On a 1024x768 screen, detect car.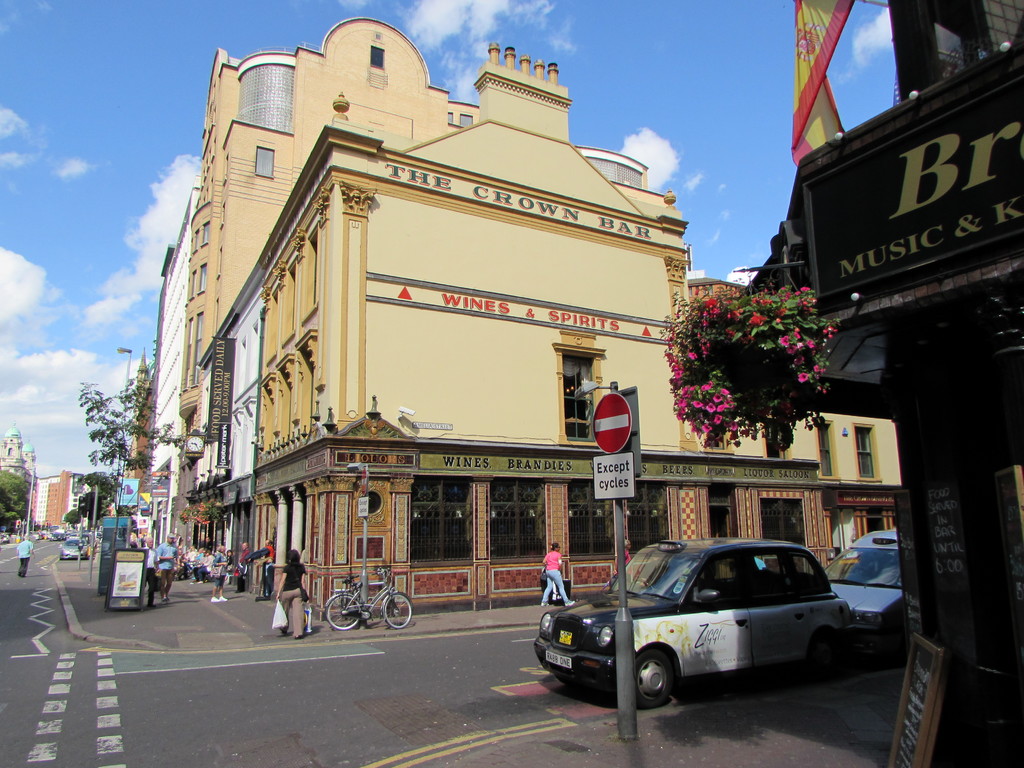
box=[822, 531, 908, 653].
